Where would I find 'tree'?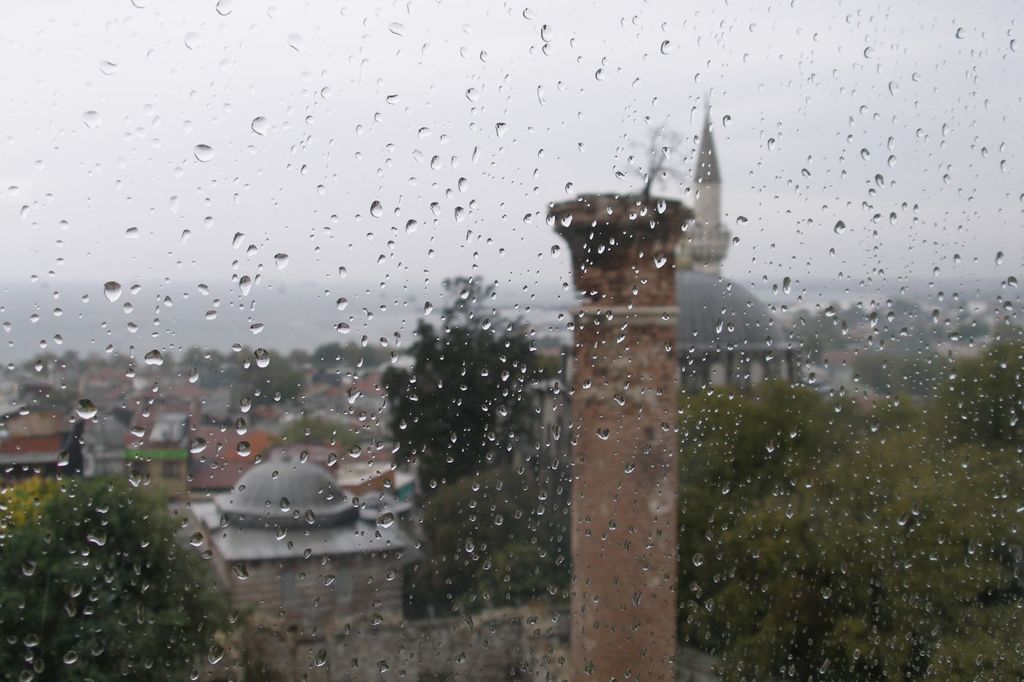
At l=362, t=264, r=584, b=588.
